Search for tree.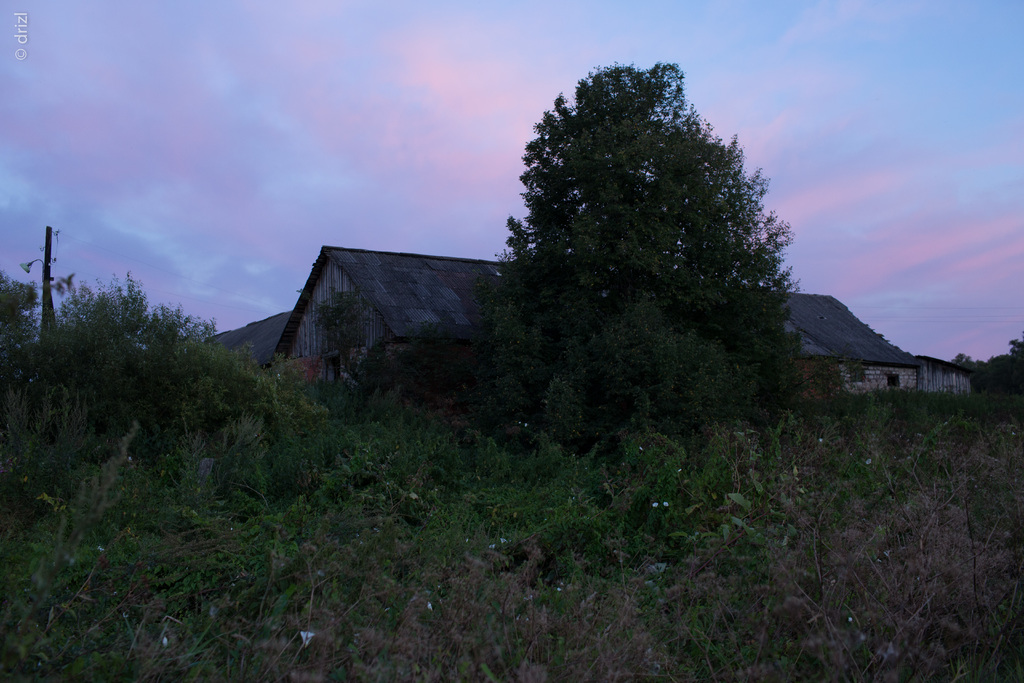
Found at box=[0, 267, 296, 493].
